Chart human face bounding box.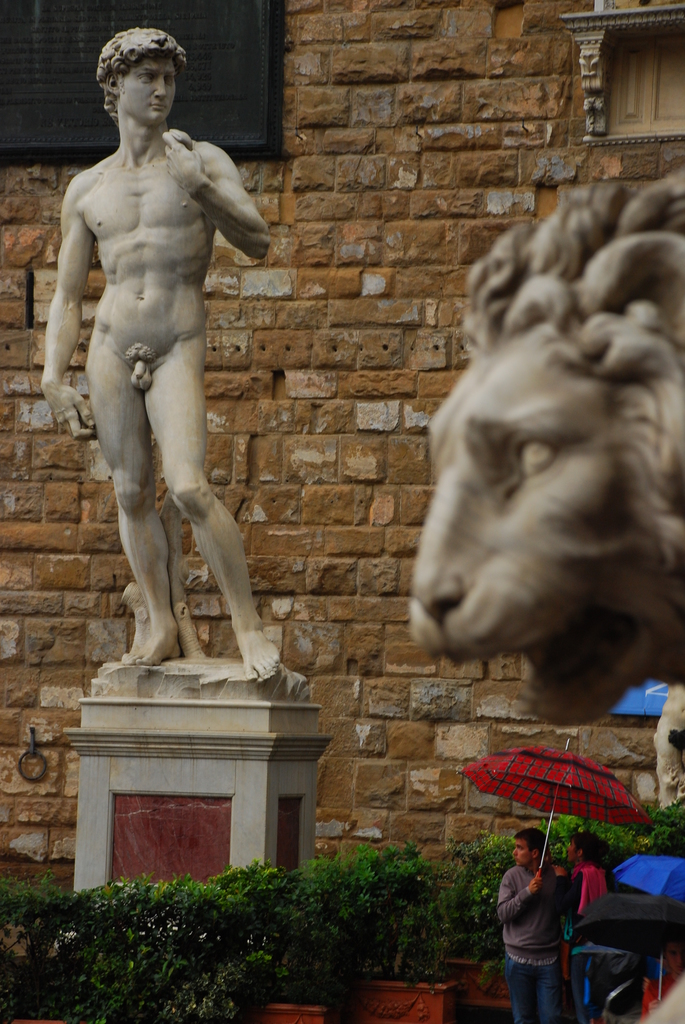
Charted: (117, 57, 173, 122).
